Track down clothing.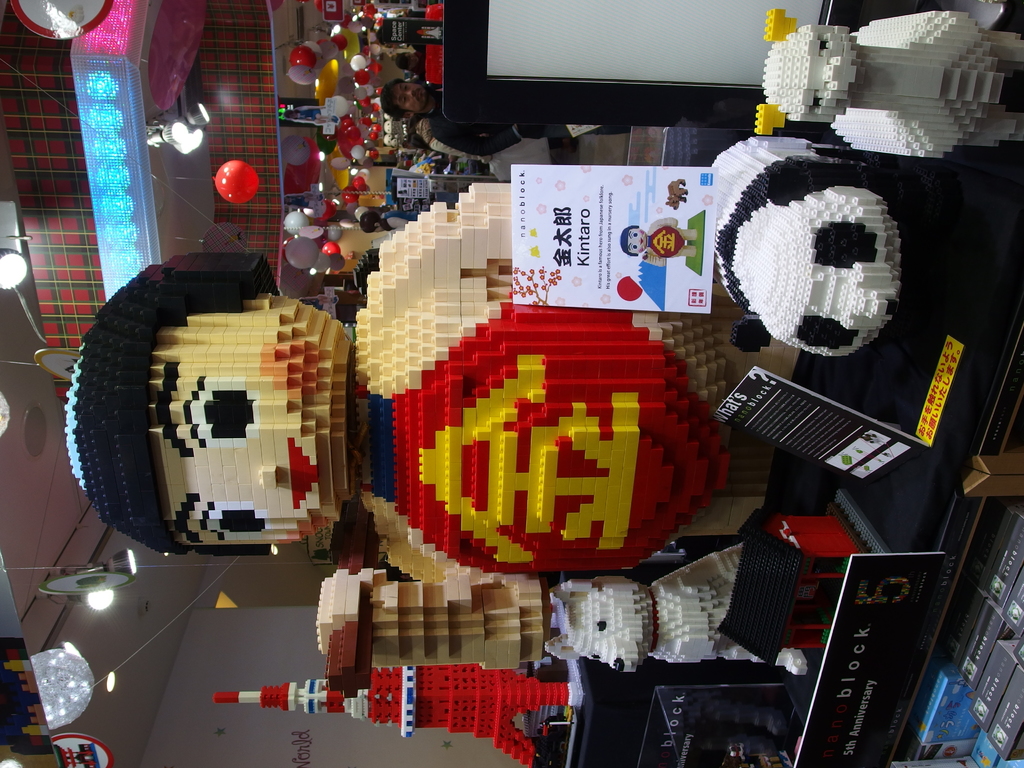
Tracked to (left=430, top=100, right=565, bottom=161).
